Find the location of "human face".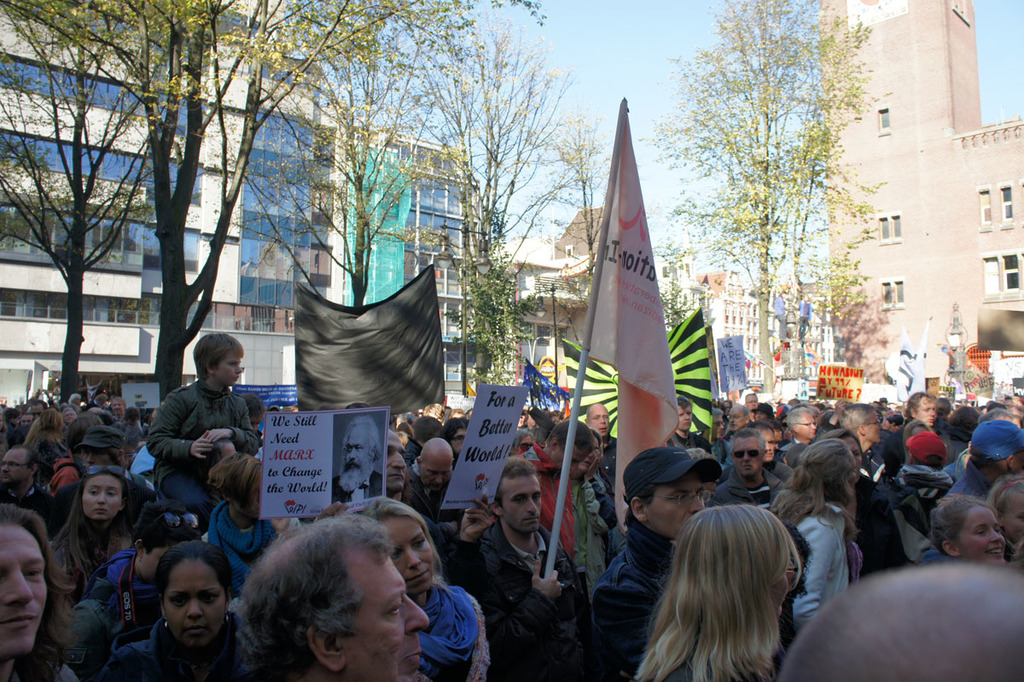
Location: 335,425,371,475.
